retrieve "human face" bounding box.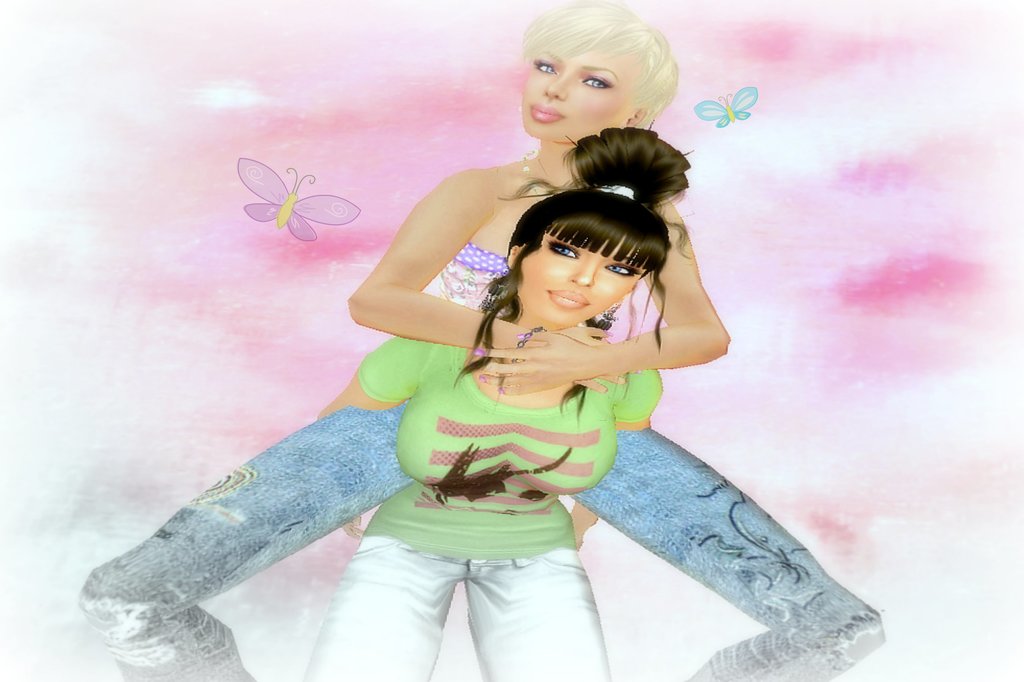
Bounding box: [left=515, top=224, right=643, bottom=330].
